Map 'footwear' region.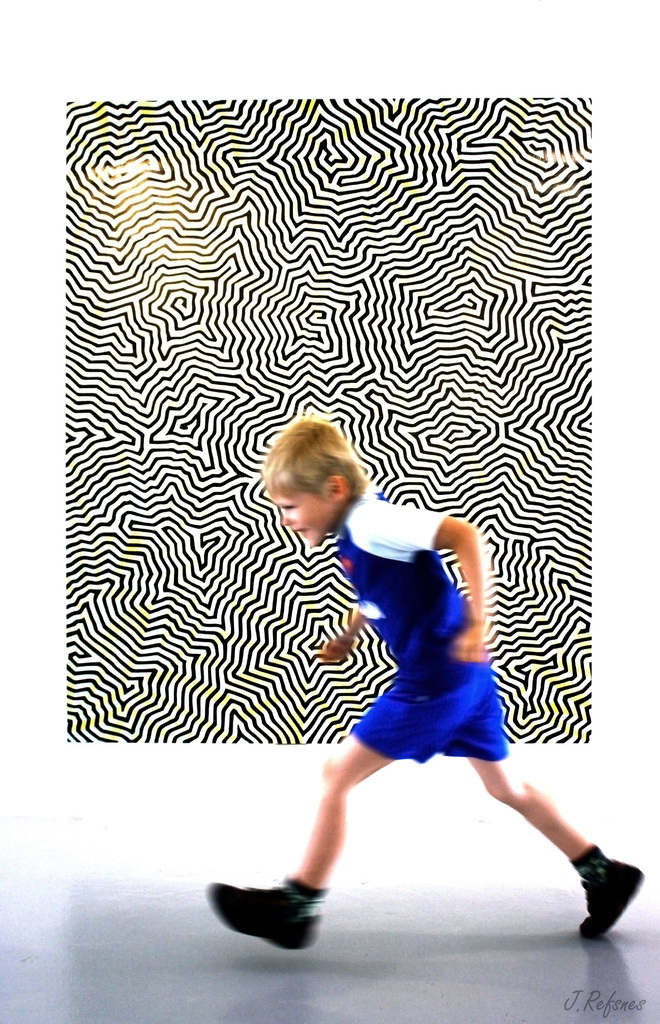
Mapped to [204,876,324,953].
